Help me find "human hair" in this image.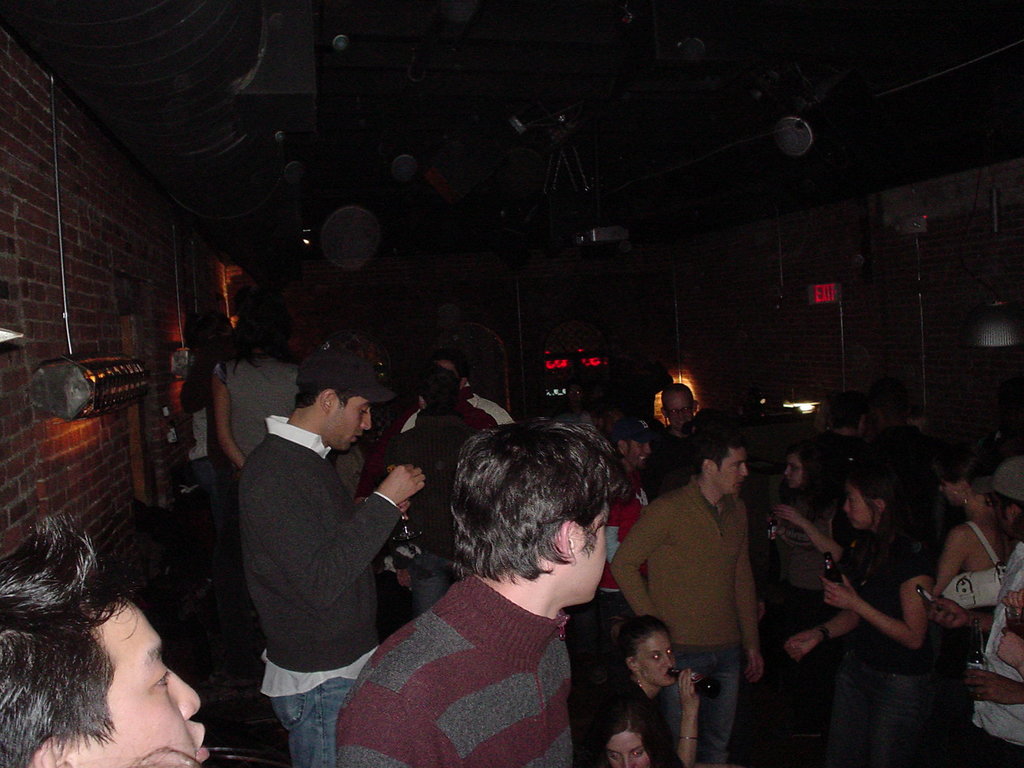
Found it: {"left": 783, "top": 440, "right": 835, "bottom": 511}.
